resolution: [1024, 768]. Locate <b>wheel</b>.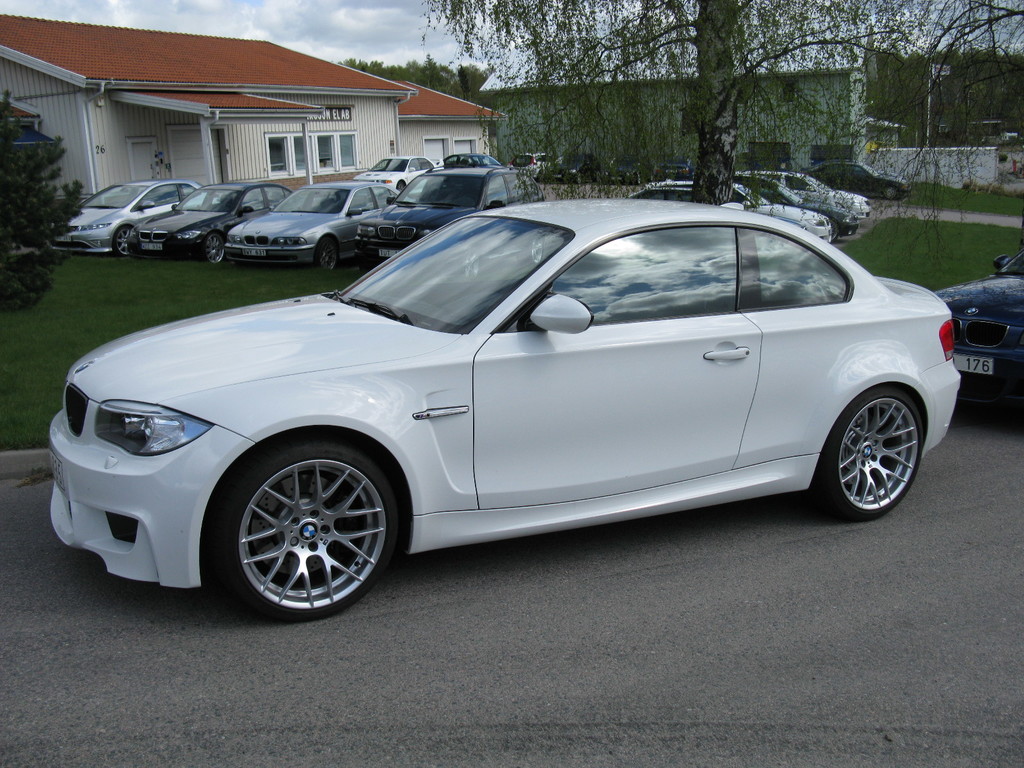
[x1=324, y1=241, x2=338, y2=269].
